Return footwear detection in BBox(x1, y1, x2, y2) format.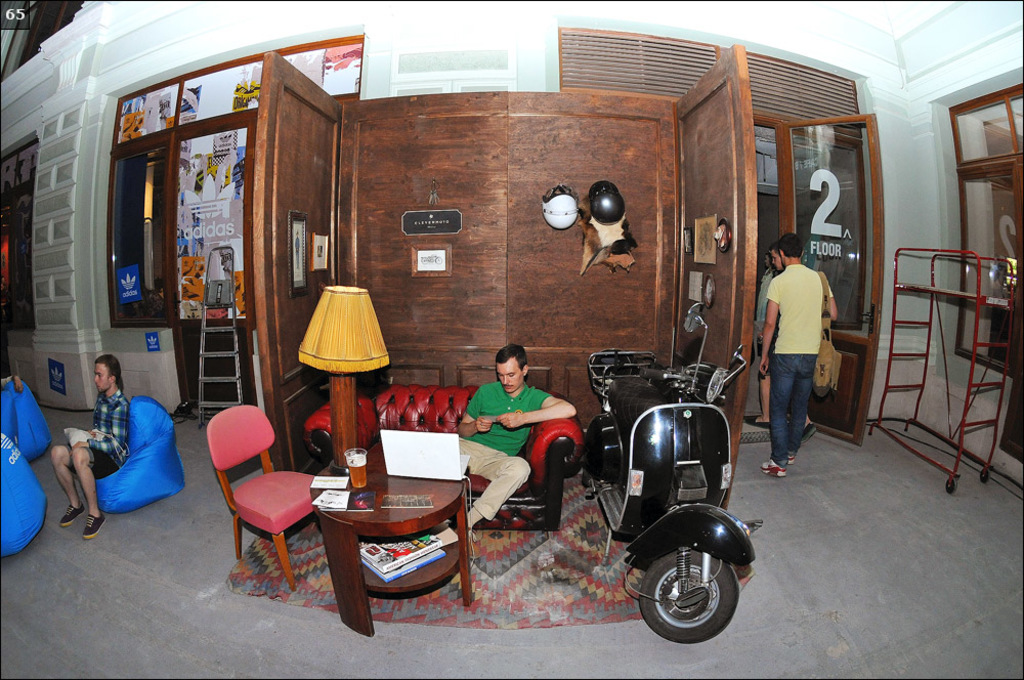
BBox(788, 457, 795, 462).
